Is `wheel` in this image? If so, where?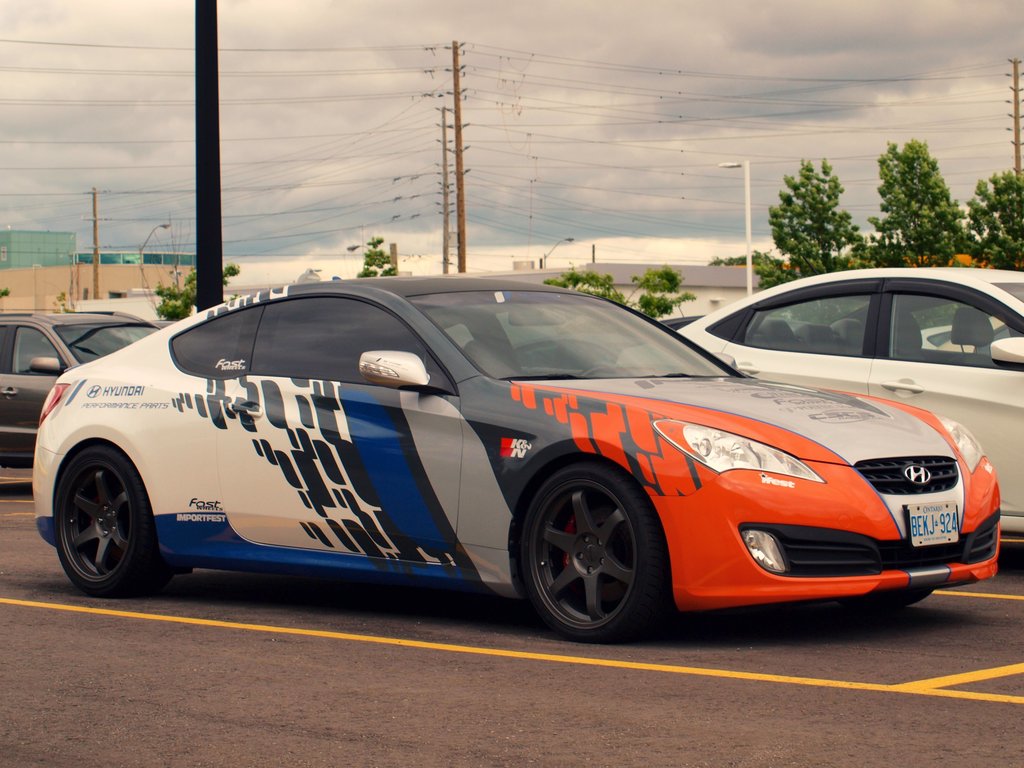
Yes, at box(840, 588, 934, 614).
